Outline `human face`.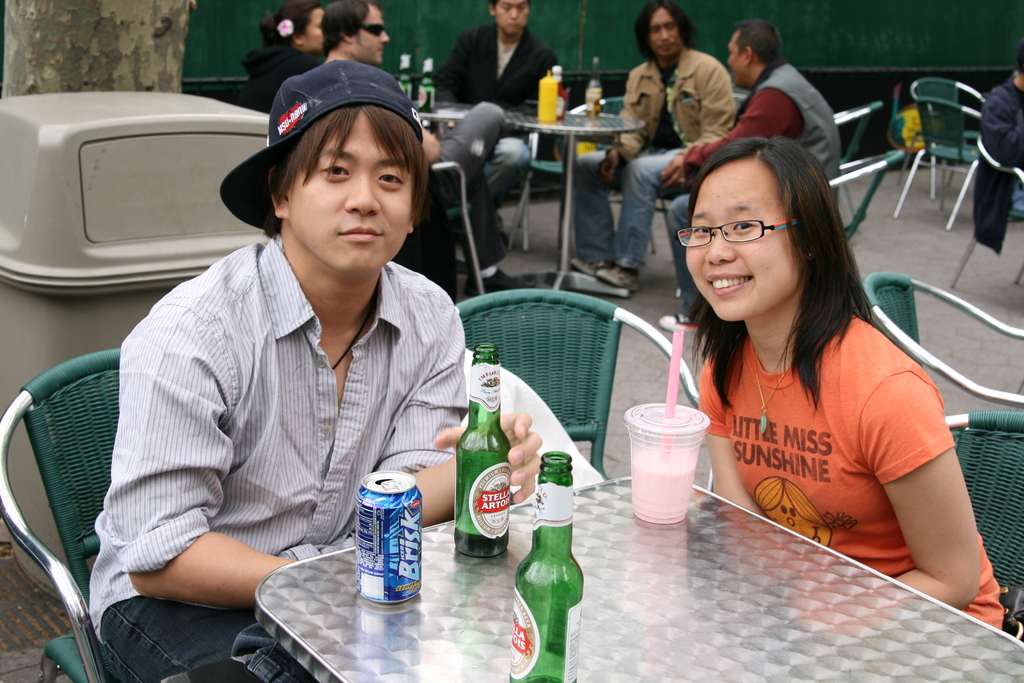
Outline: bbox=[676, 168, 803, 328].
